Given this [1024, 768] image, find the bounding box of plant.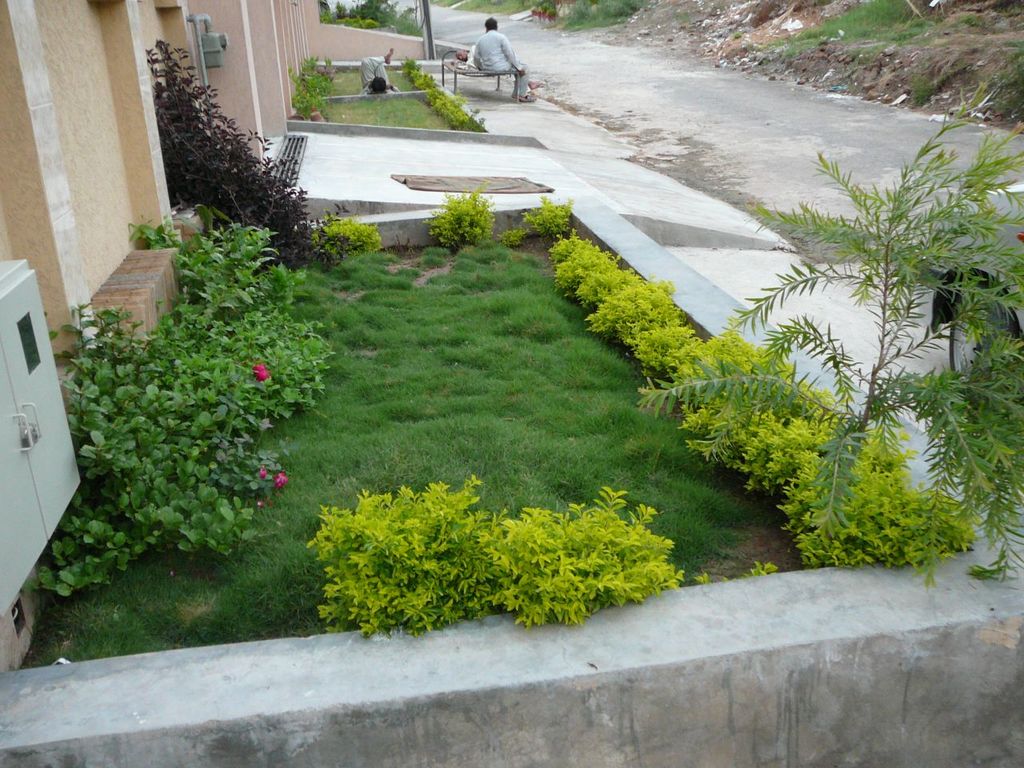
bbox=(303, 479, 689, 634).
